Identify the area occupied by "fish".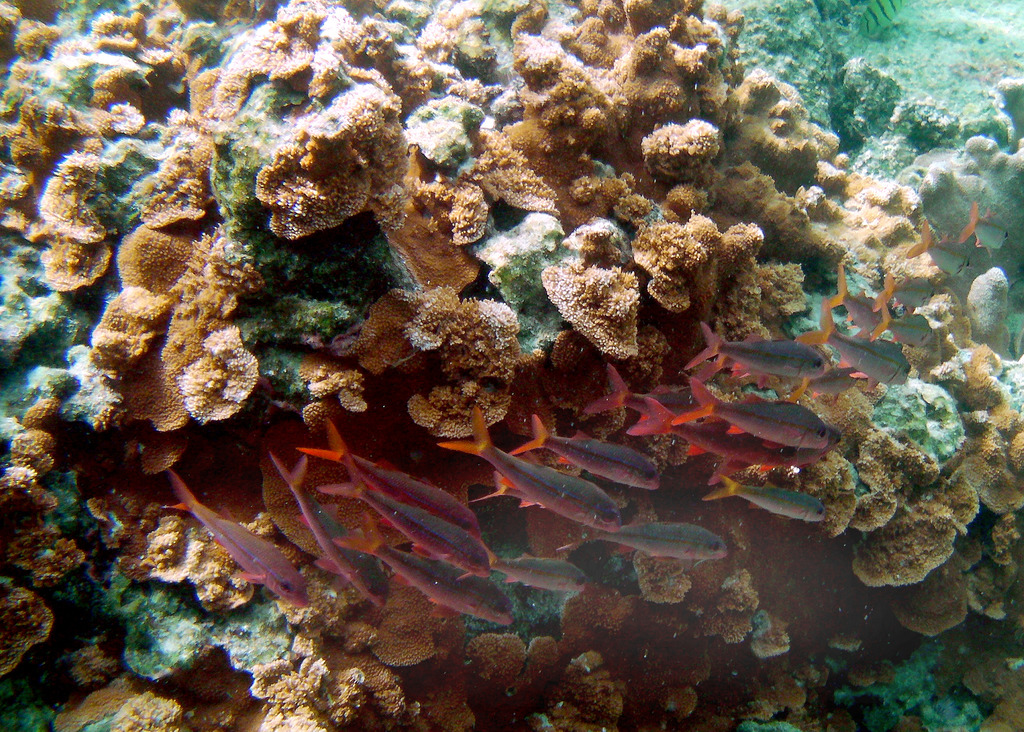
Area: [left=904, top=218, right=967, bottom=263].
